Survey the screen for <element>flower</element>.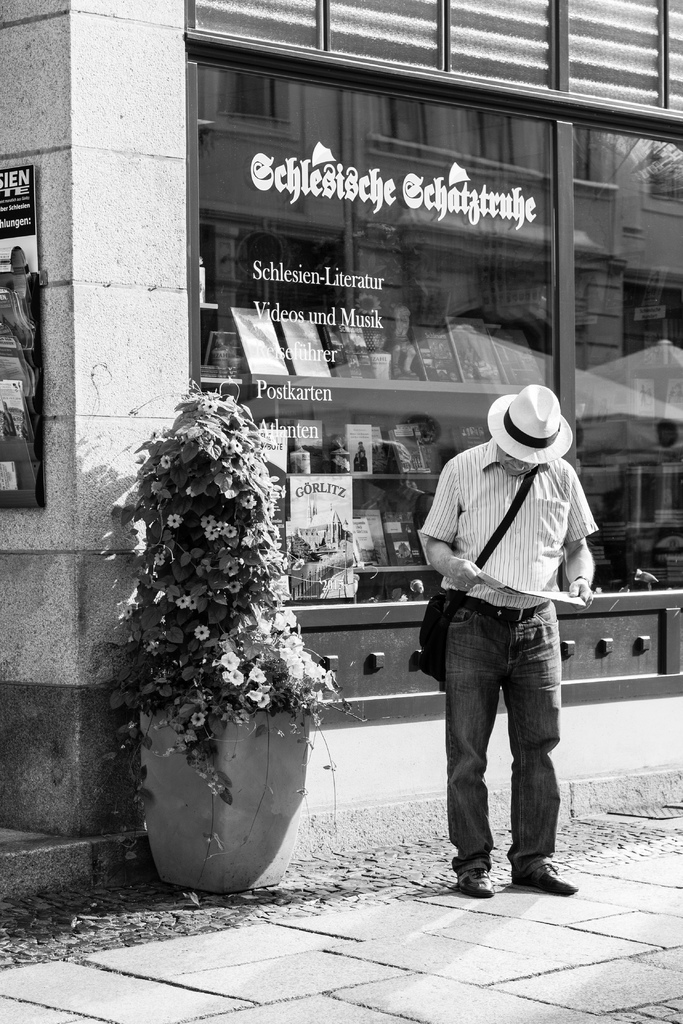
Survey found: [x1=292, y1=556, x2=304, y2=568].
